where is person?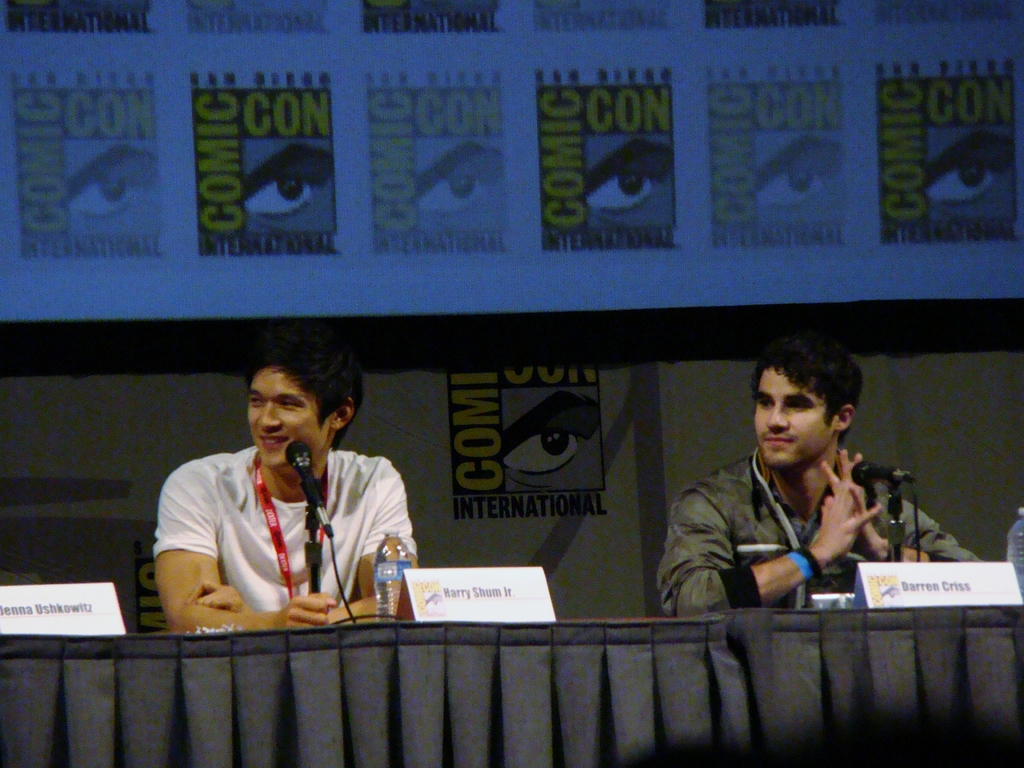
crop(150, 348, 420, 646).
